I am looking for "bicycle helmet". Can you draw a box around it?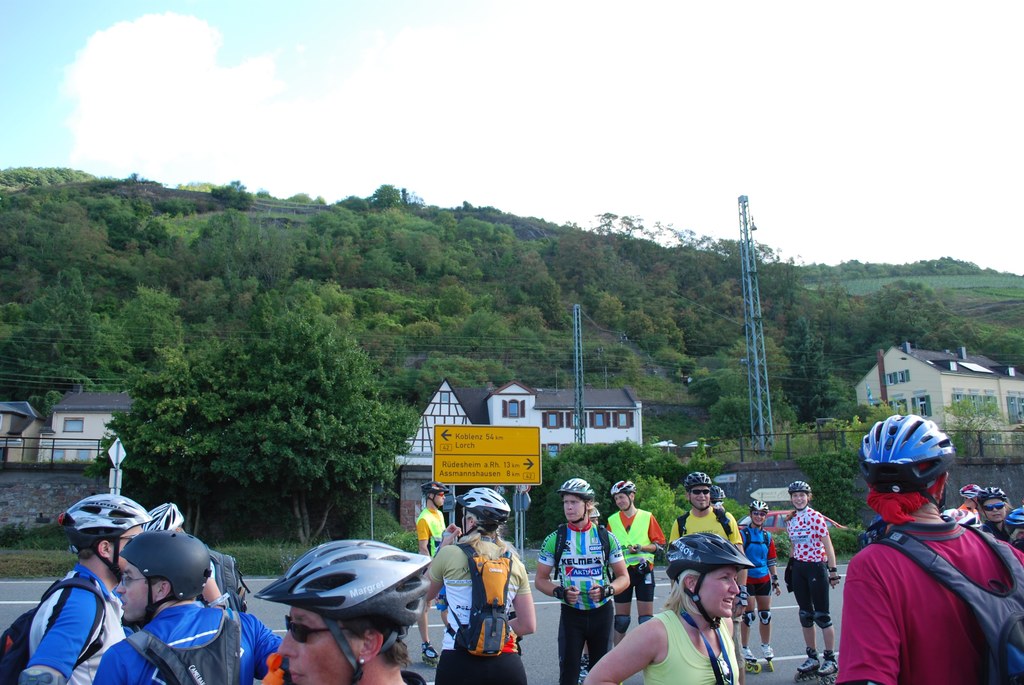
Sure, the bounding box is [119, 533, 212, 629].
